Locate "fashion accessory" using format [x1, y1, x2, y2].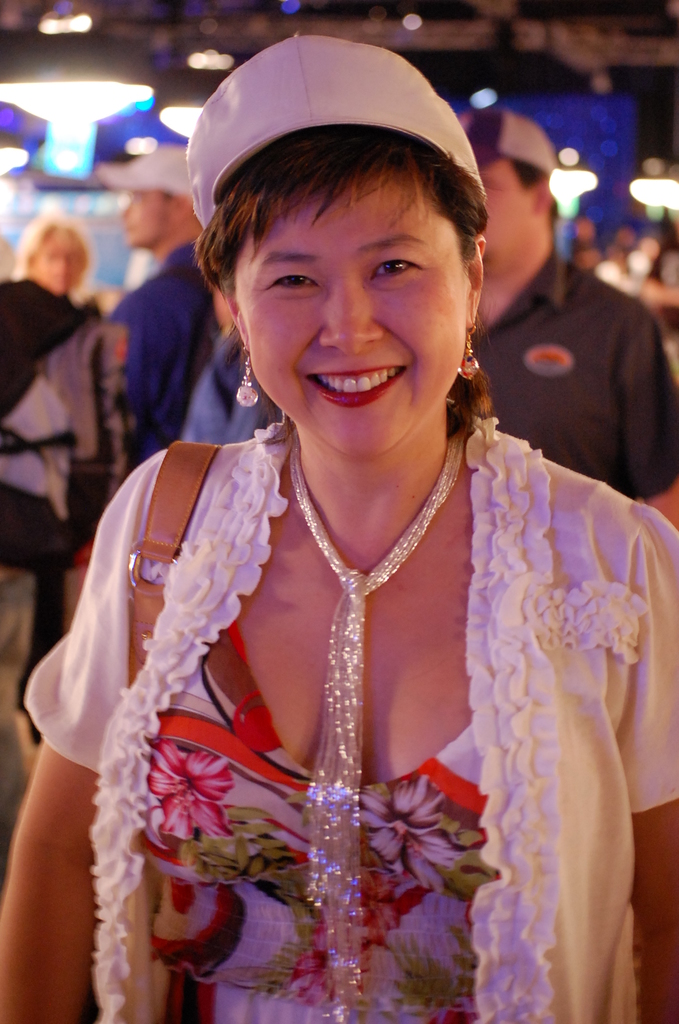
[127, 438, 222, 687].
